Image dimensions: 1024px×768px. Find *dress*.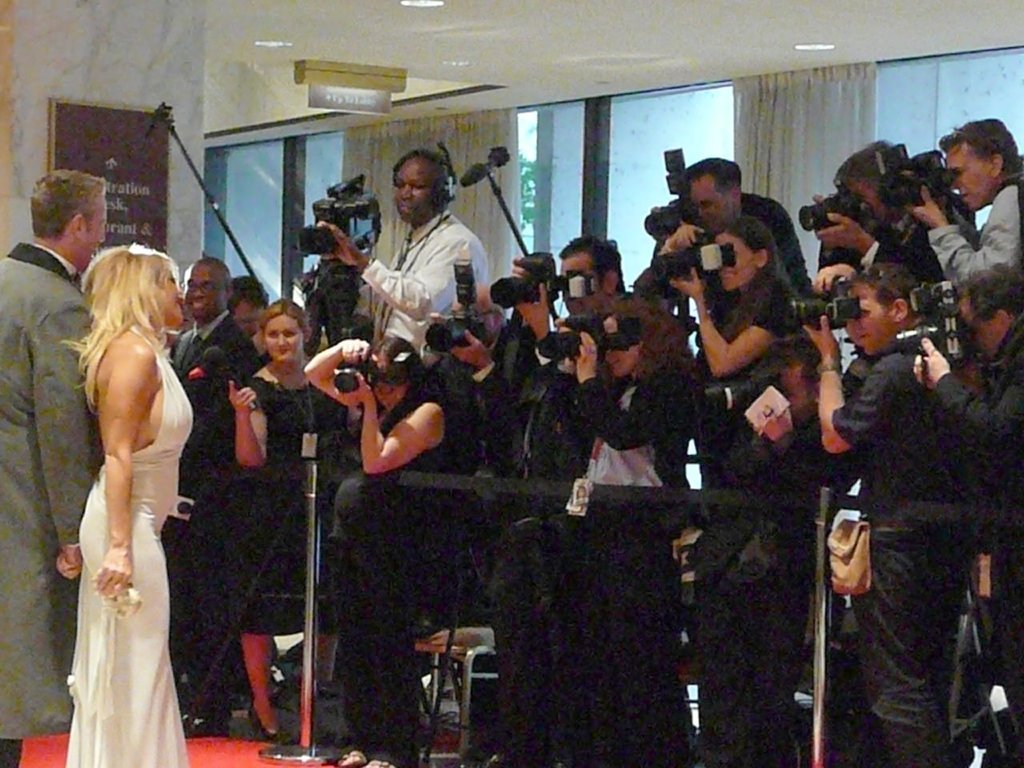
(69,322,194,767).
